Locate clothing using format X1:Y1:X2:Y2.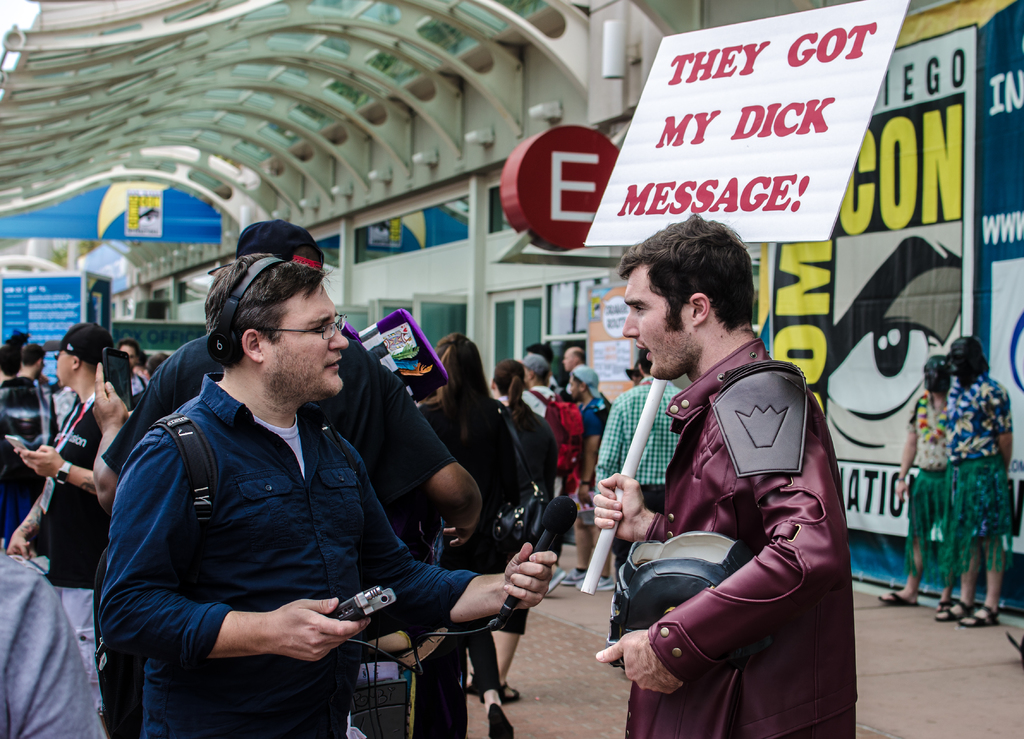
0:382:56:551.
